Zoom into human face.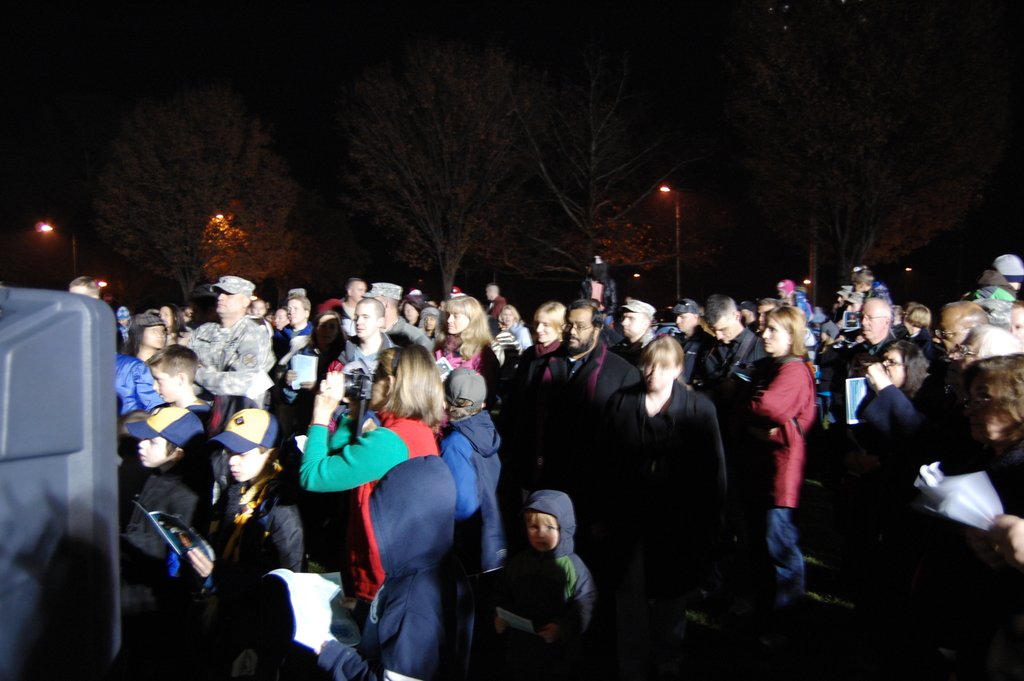
Zoom target: <bbox>424, 313, 435, 332</bbox>.
